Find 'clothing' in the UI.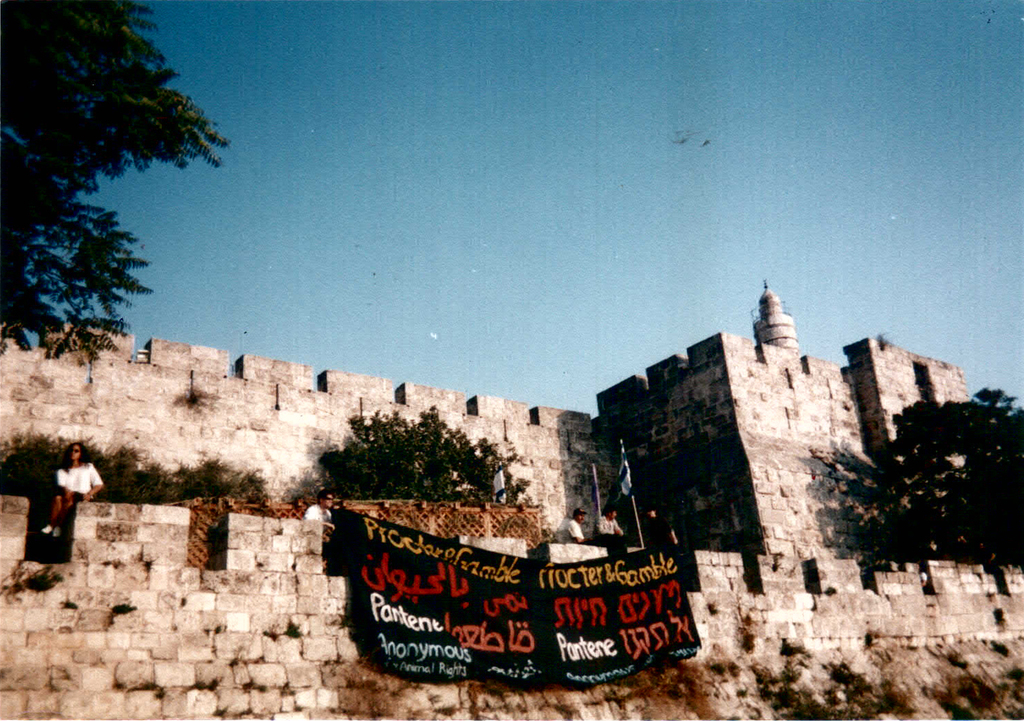
UI element at rect(300, 501, 333, 520).
